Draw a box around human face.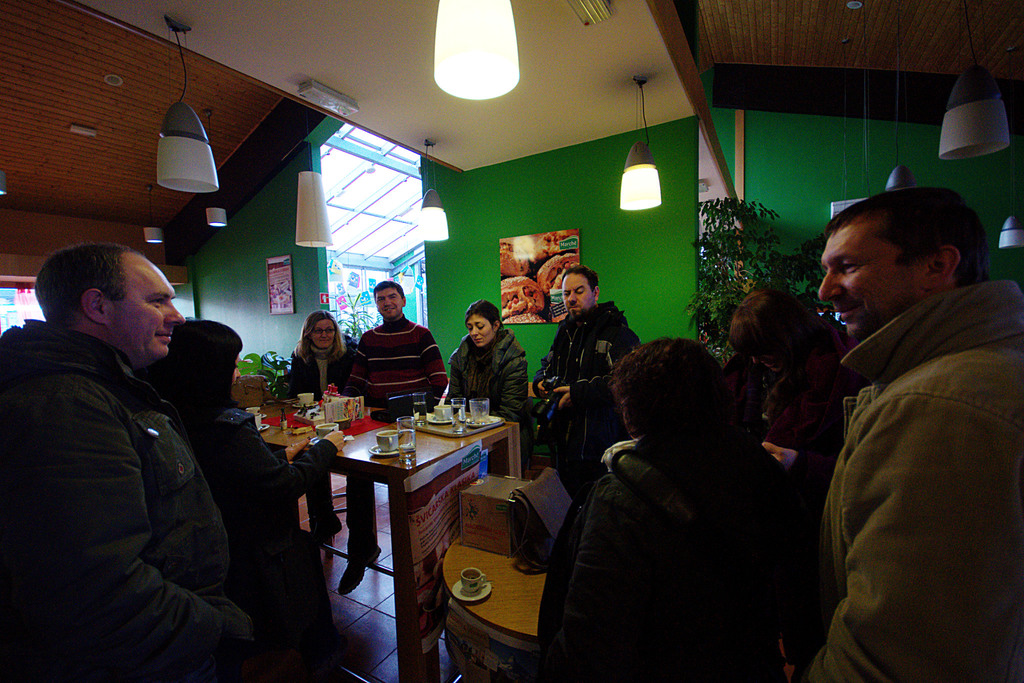
bbox=[107, 258, 186, 359].
